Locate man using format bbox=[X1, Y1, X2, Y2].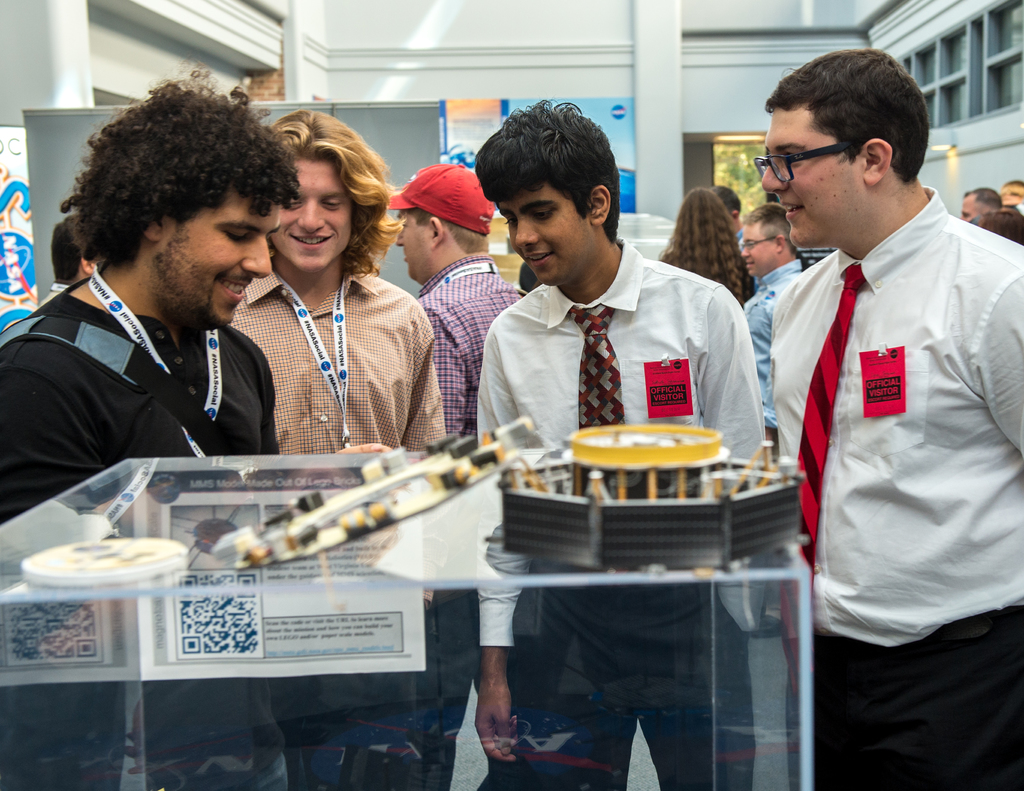
bbox=[384, 154, 550, 781].
